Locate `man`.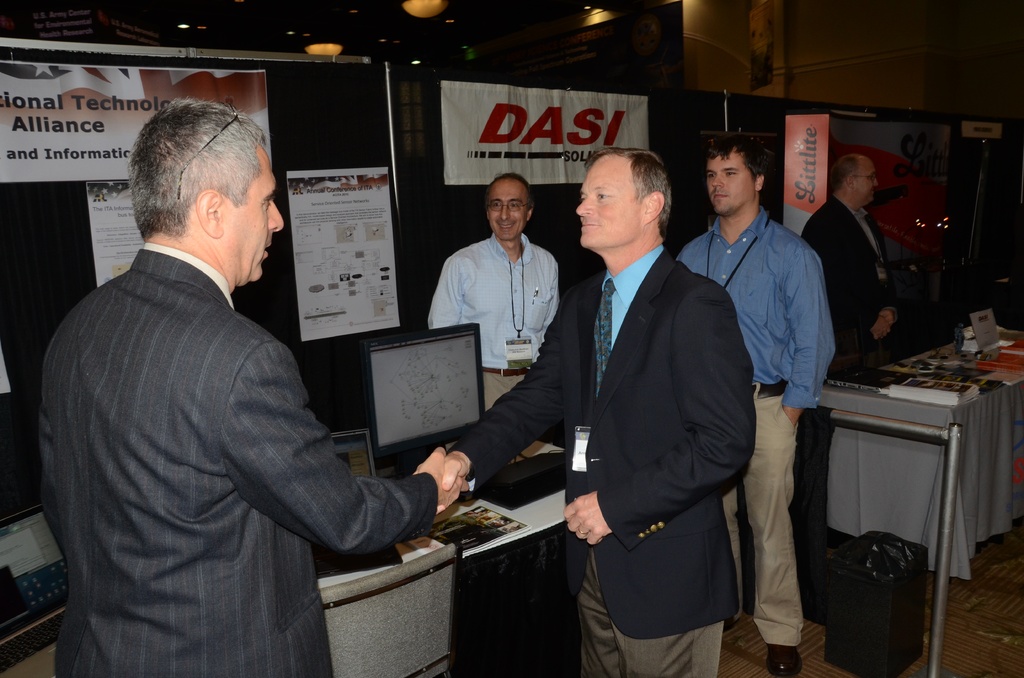
Bounding box: [675,133,844,677].
